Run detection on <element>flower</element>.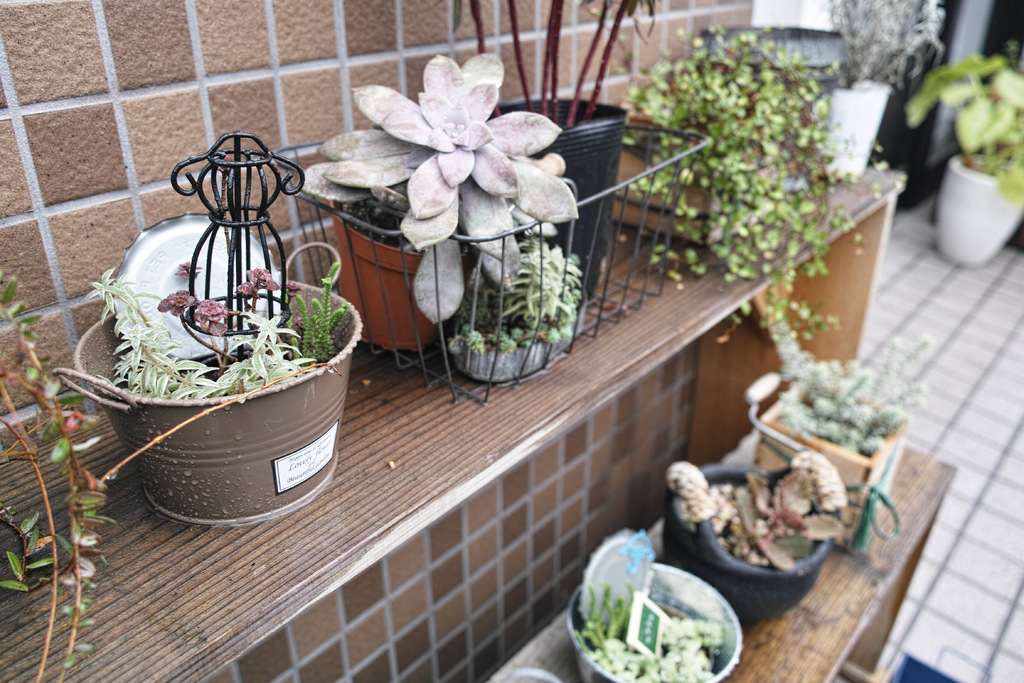
Result: [left=230, top=278, right=255, bottom=299].
